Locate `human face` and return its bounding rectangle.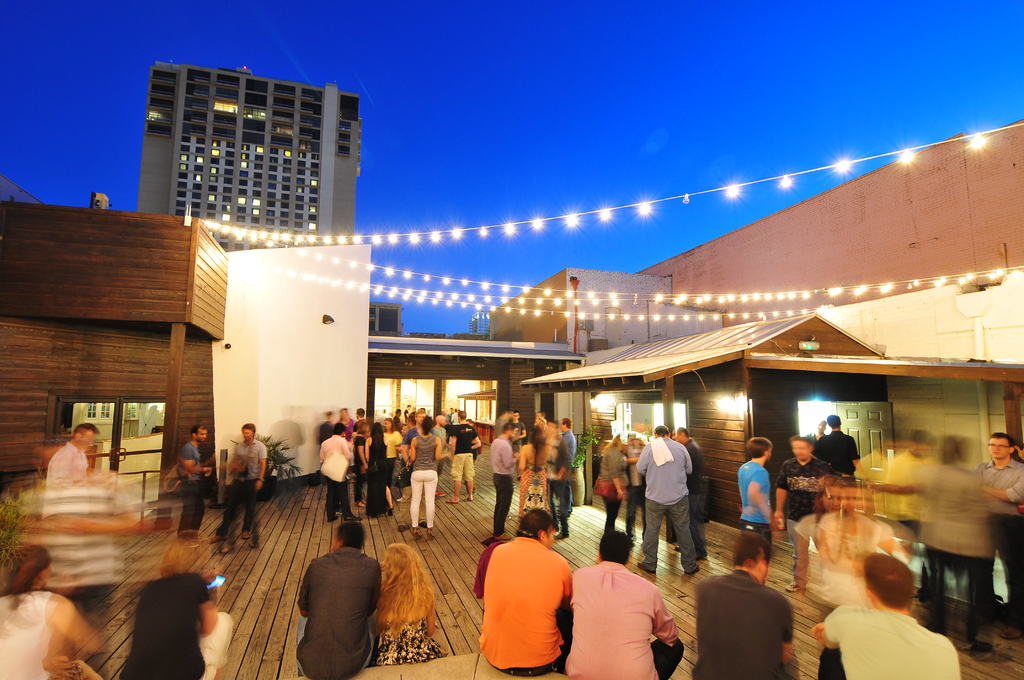
[74,429,97,457].
